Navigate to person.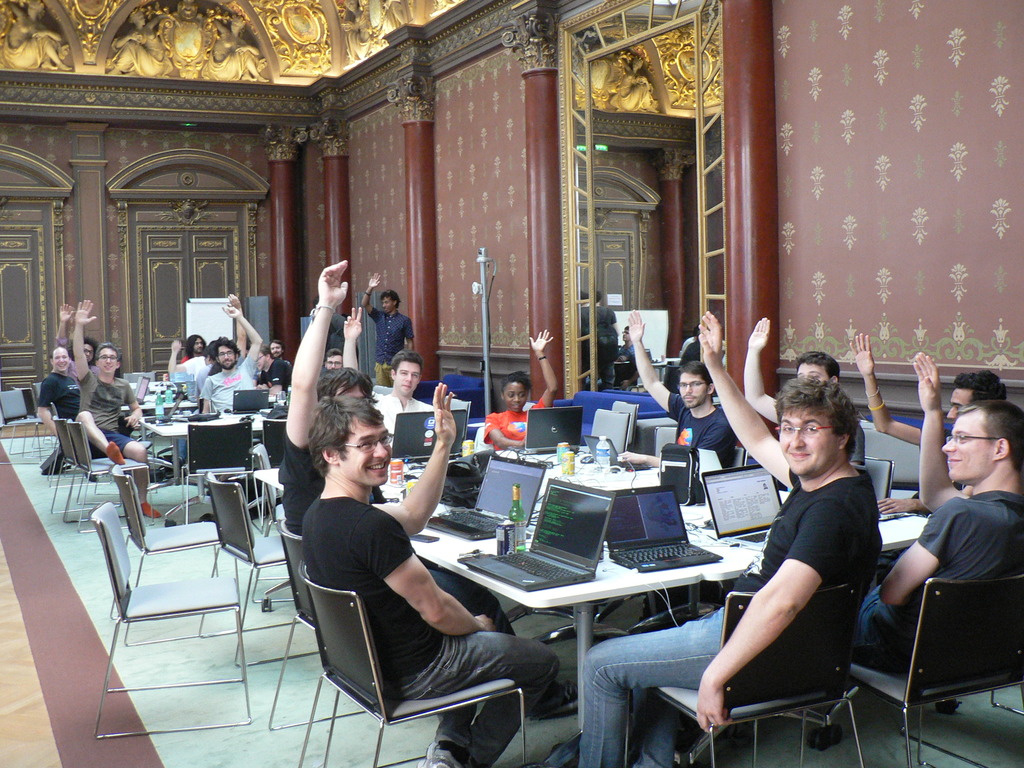
Navigation target: (36, 346, 152, 450).
